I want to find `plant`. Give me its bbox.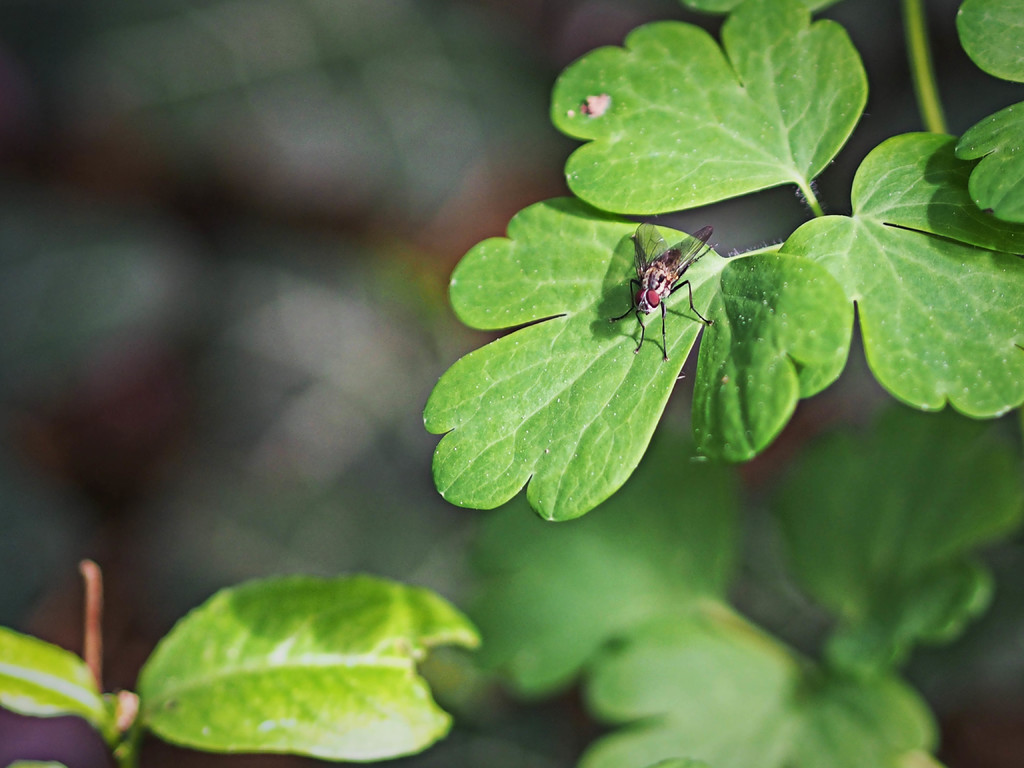
l=0, t=552, r=474, b=767.
